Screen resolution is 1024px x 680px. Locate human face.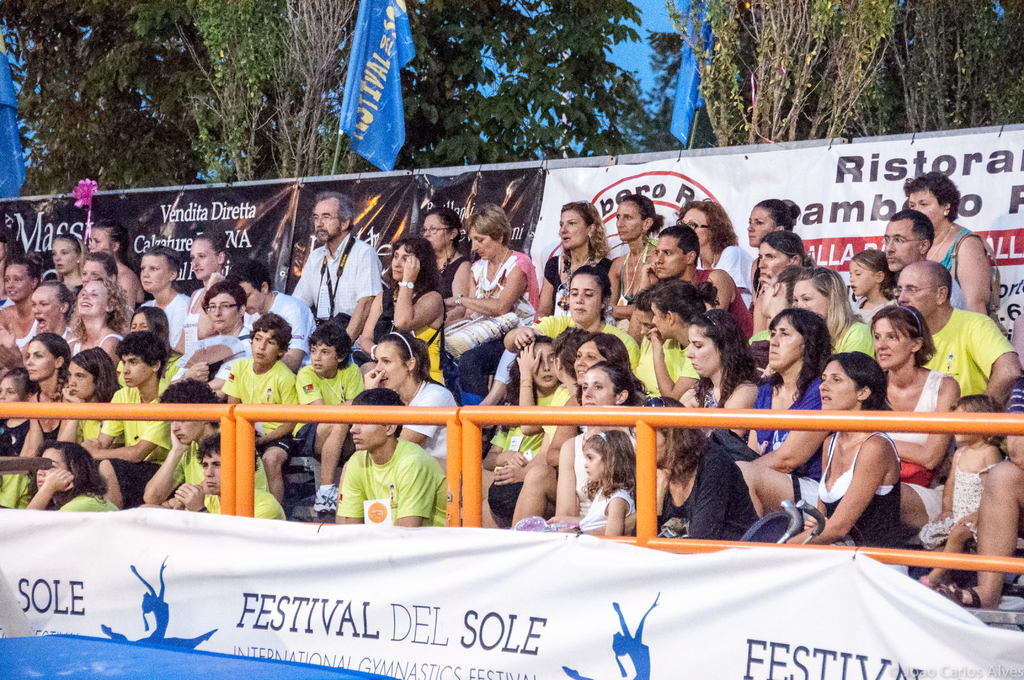
{"left": 588, "top": 446, "right": 607, "bottom": 479}.
